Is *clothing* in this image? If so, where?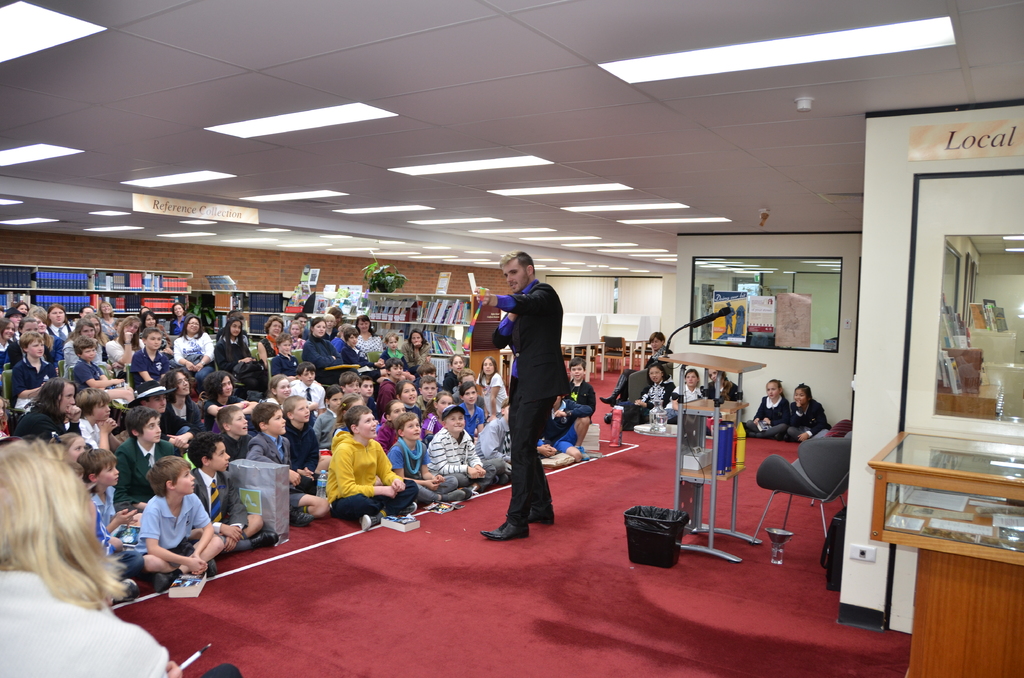
Yes, at rect(260, 336, 273, 359).
